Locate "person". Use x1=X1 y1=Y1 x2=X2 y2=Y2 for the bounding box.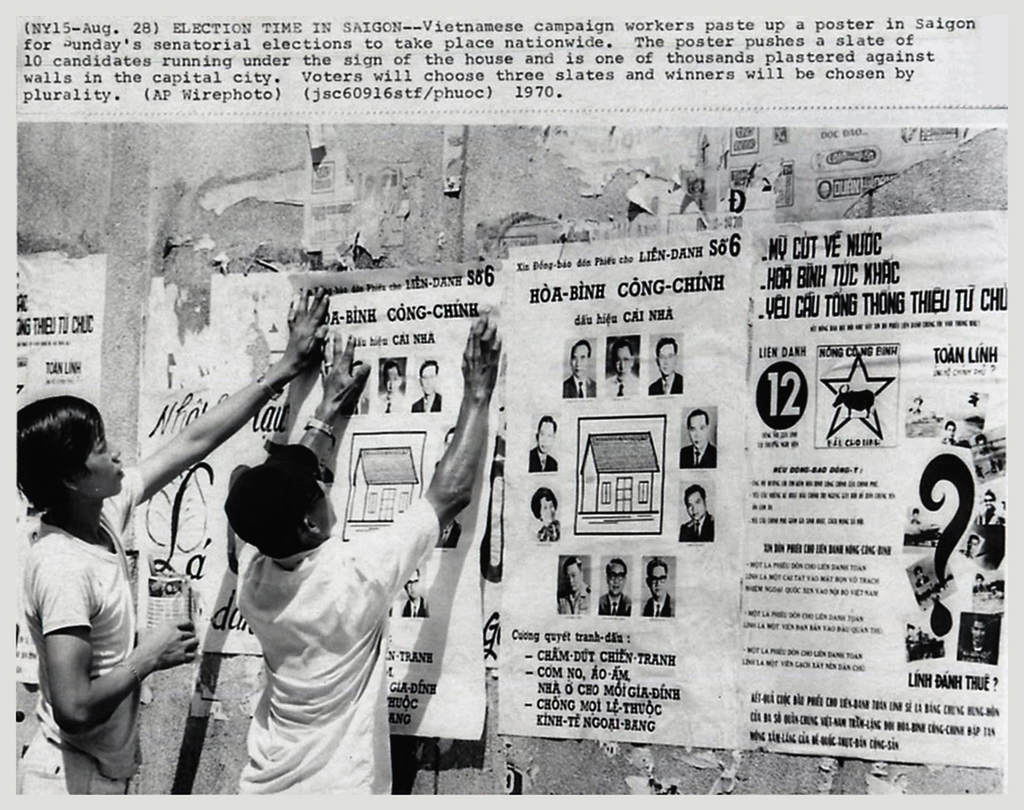
x1=406 y1=356 x2=444 y2=413.
